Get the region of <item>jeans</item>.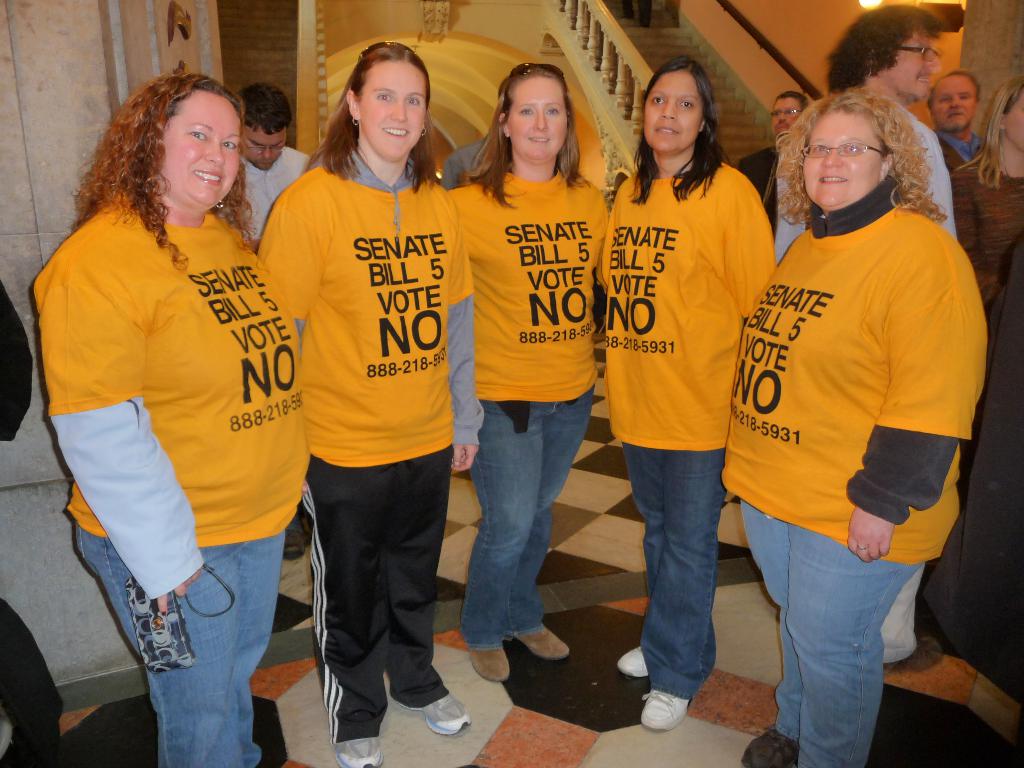
x1=620, y1=445, x2=724, y2=699.
